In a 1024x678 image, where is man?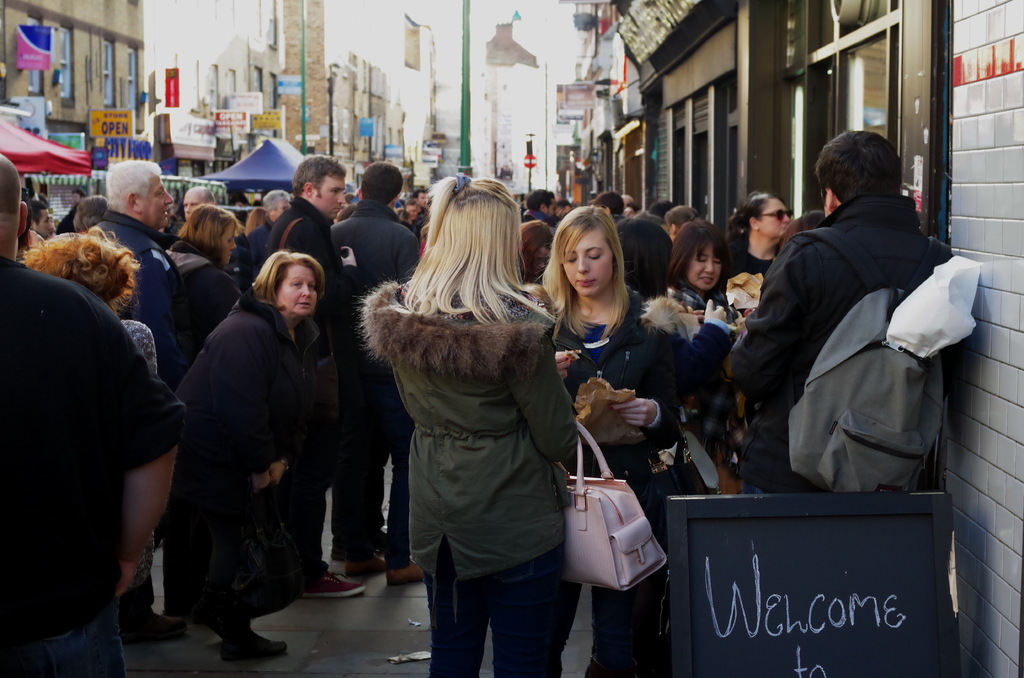
left=725, top=136, right=975, bottom=543.
